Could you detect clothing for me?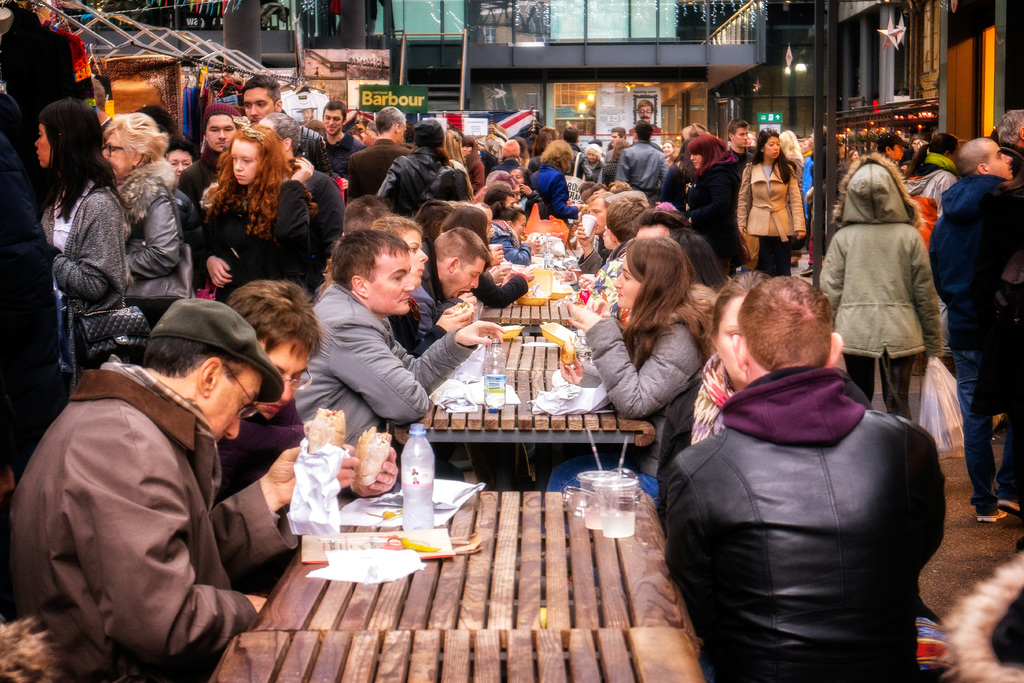
Detection result: bbox(413, 263, 491, 348).
